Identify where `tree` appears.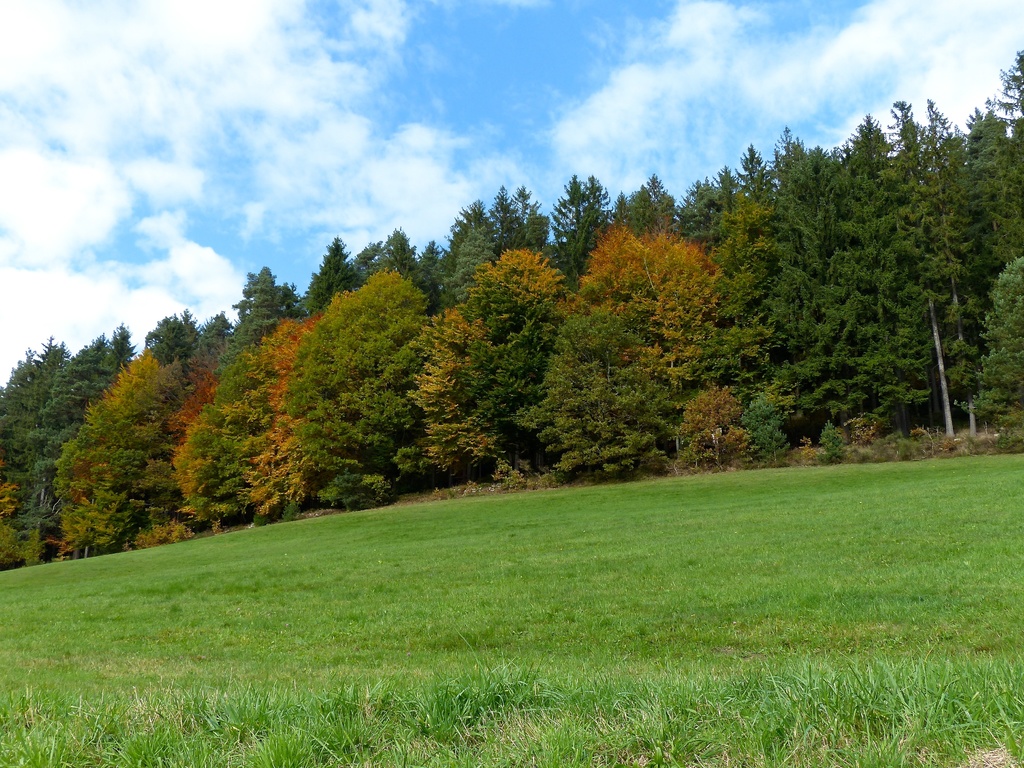
Appears at detection(22, 326, 138, 561).
